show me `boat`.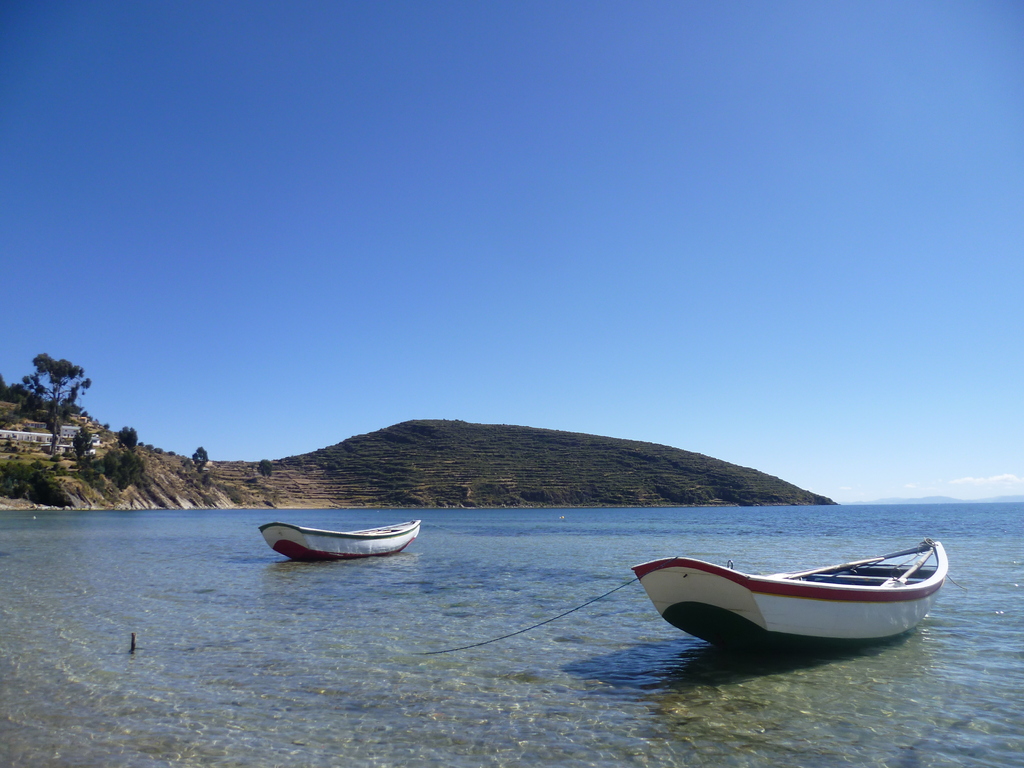
`boat` is here: Rect(260, 509, 417, 568).
